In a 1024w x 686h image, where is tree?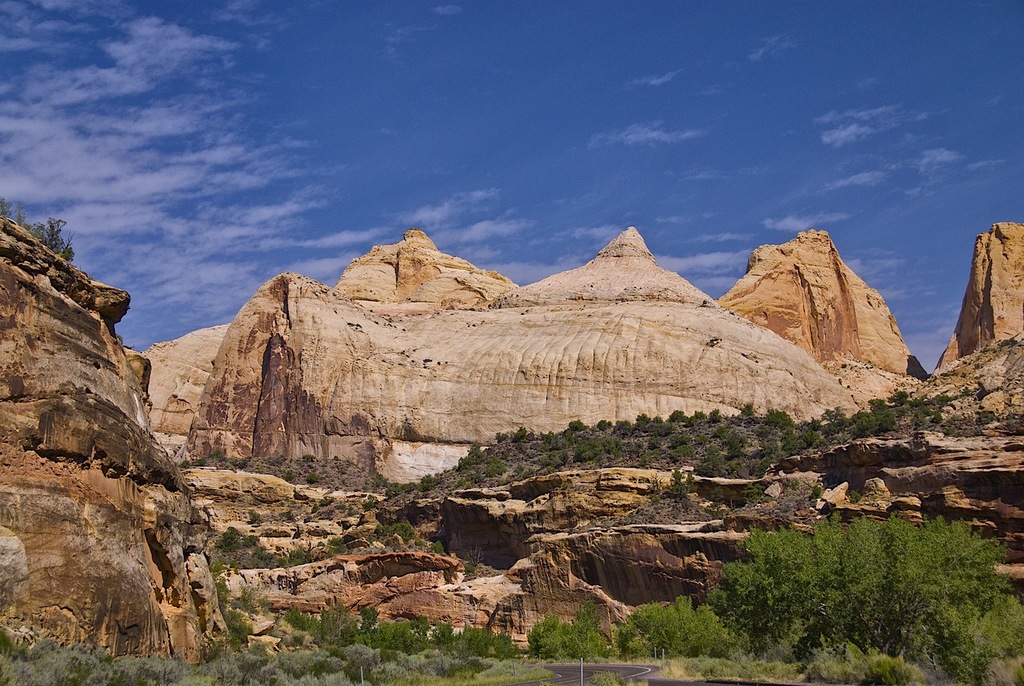
[565, 421, 582, 428].
